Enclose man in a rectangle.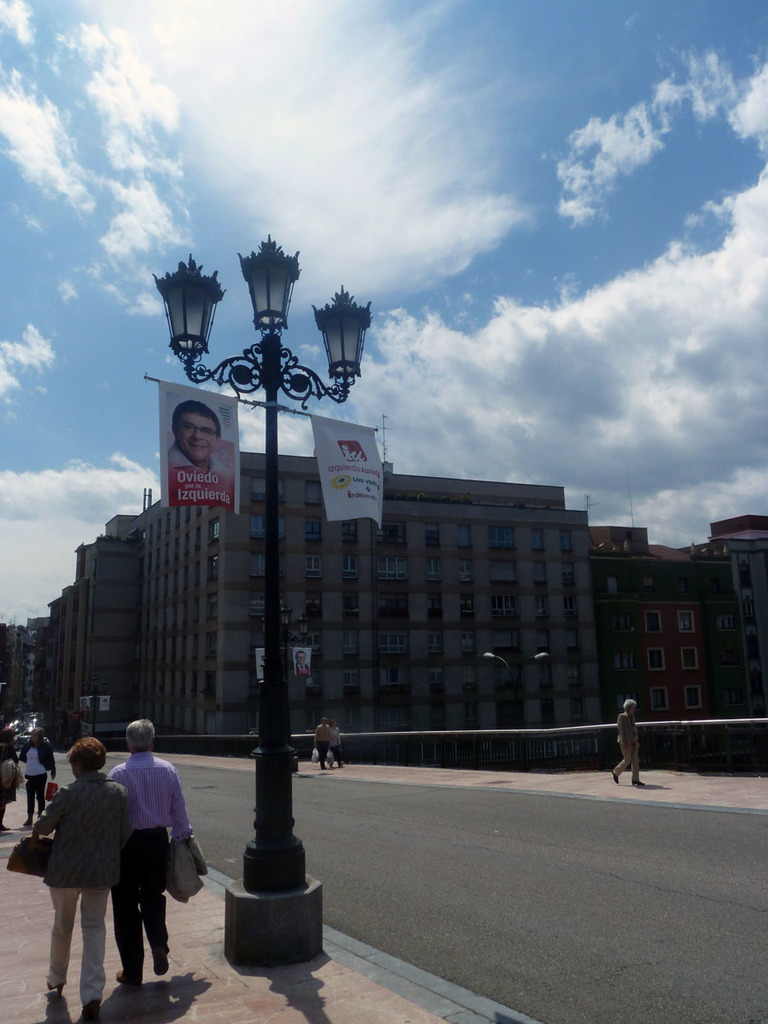
detection(168, 399, 232, 477).
